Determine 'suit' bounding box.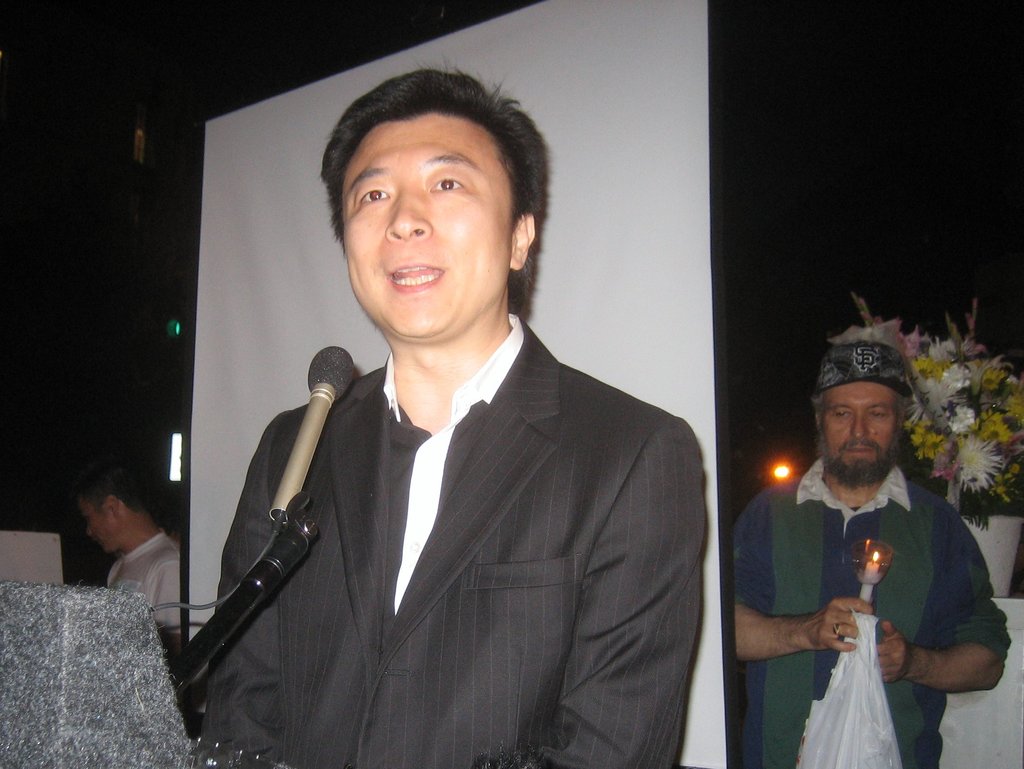
Determined: 189/238/710/749.
